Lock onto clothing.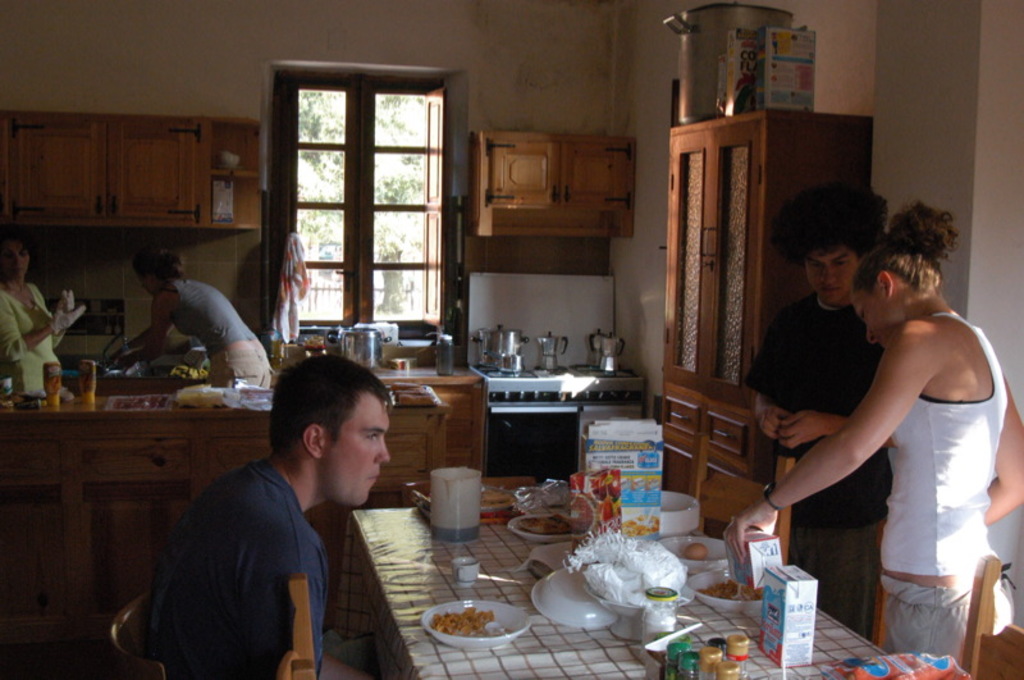
Locked: [164, 273, 278, 394].
